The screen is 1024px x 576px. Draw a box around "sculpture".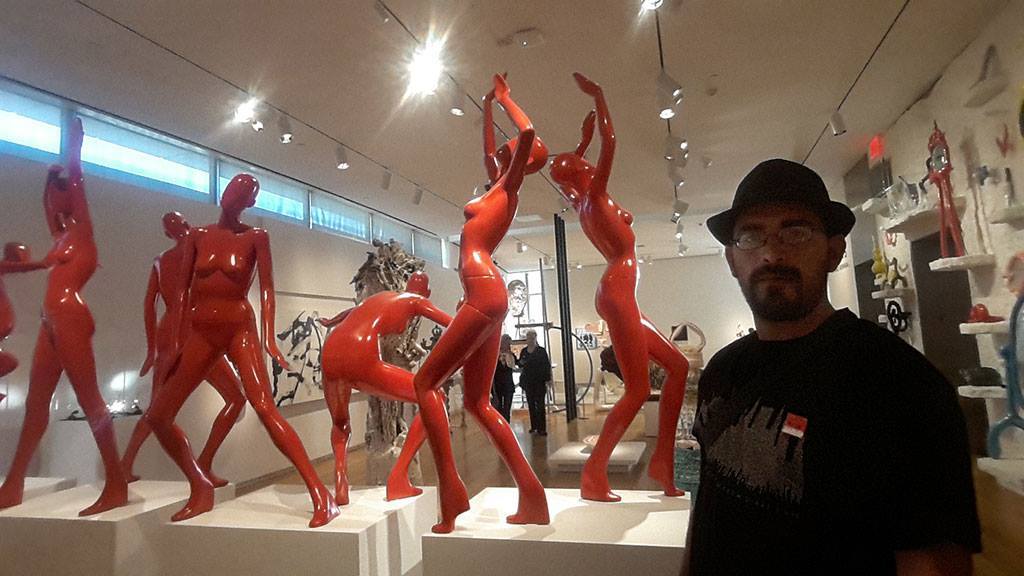
crop(0, 244, 40, 400).
